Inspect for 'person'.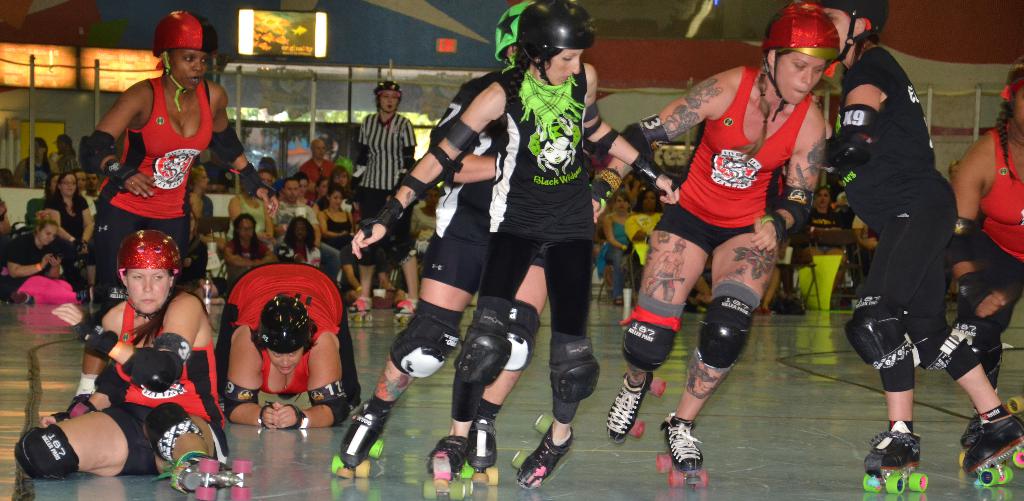
Inspection: pyautogui.locateOnScreen(945, 62, 1023, 387).
